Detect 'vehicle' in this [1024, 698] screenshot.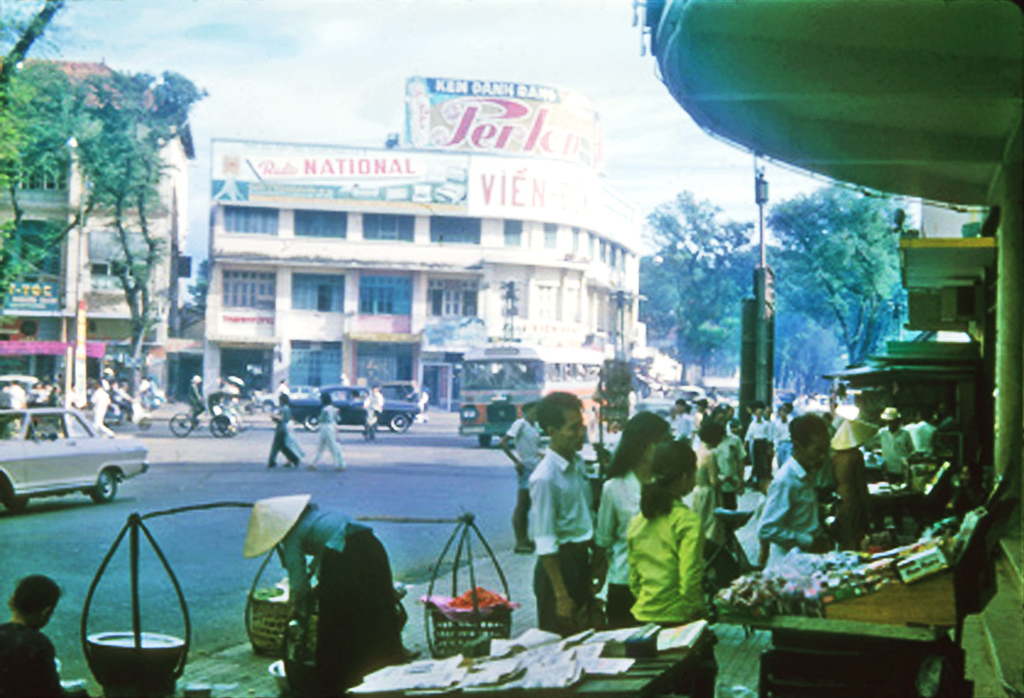
Detection: l=259, t=386, r=321, b=410.
